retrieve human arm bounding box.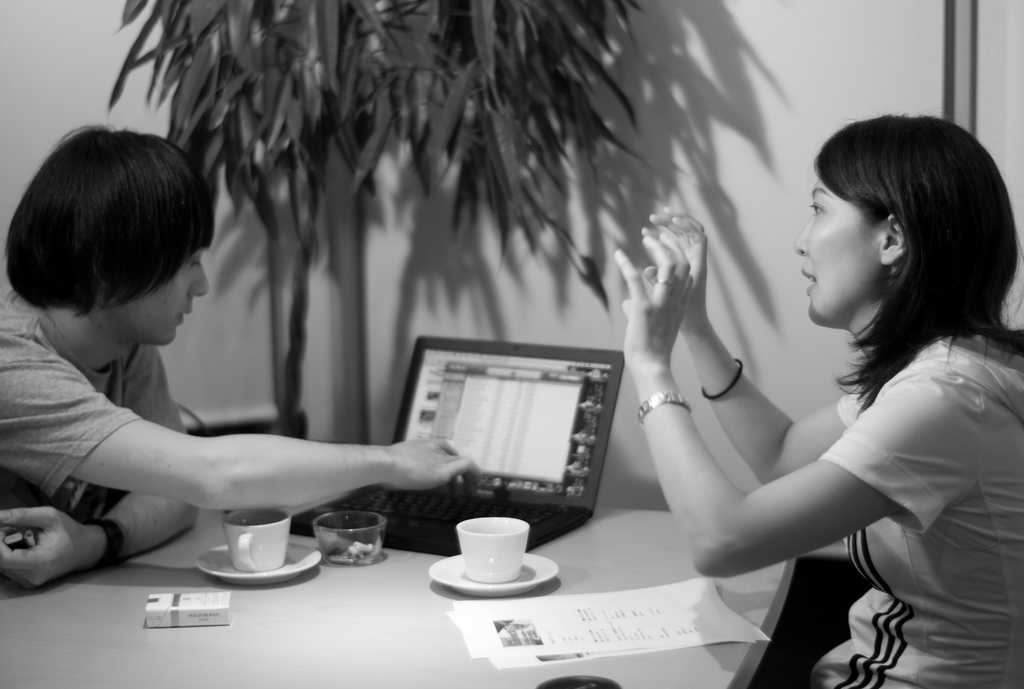
Bounding box: (left=0, top=341, right=200, bottom=597).
